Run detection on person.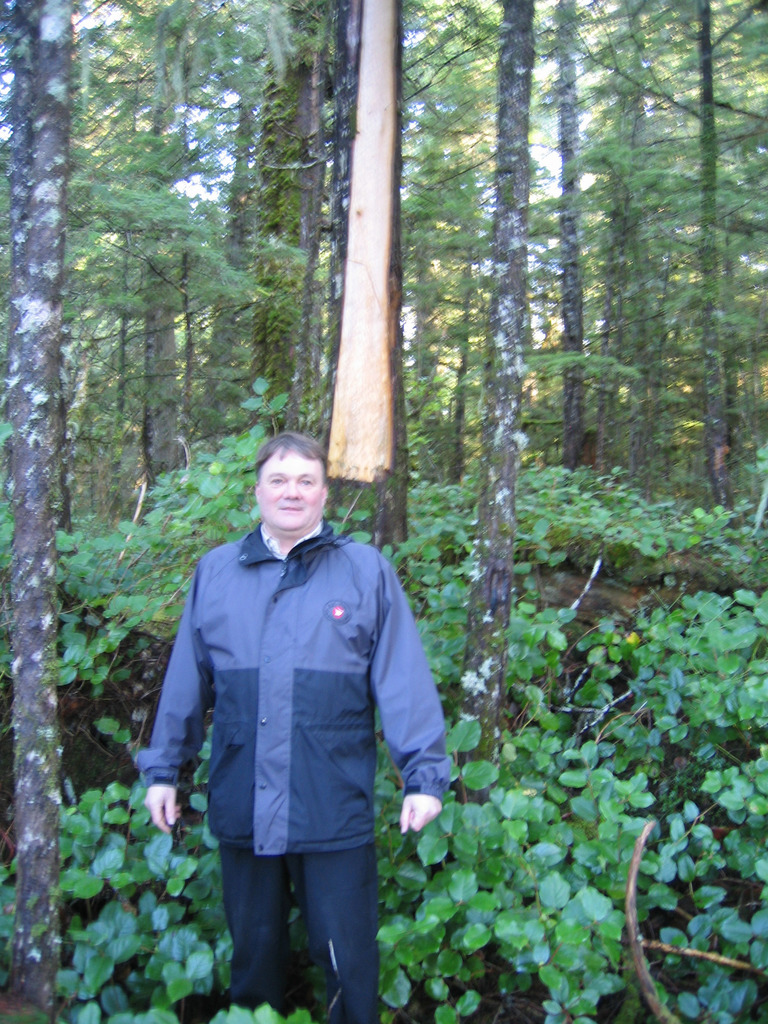
Result: 130,406,419,1023.
